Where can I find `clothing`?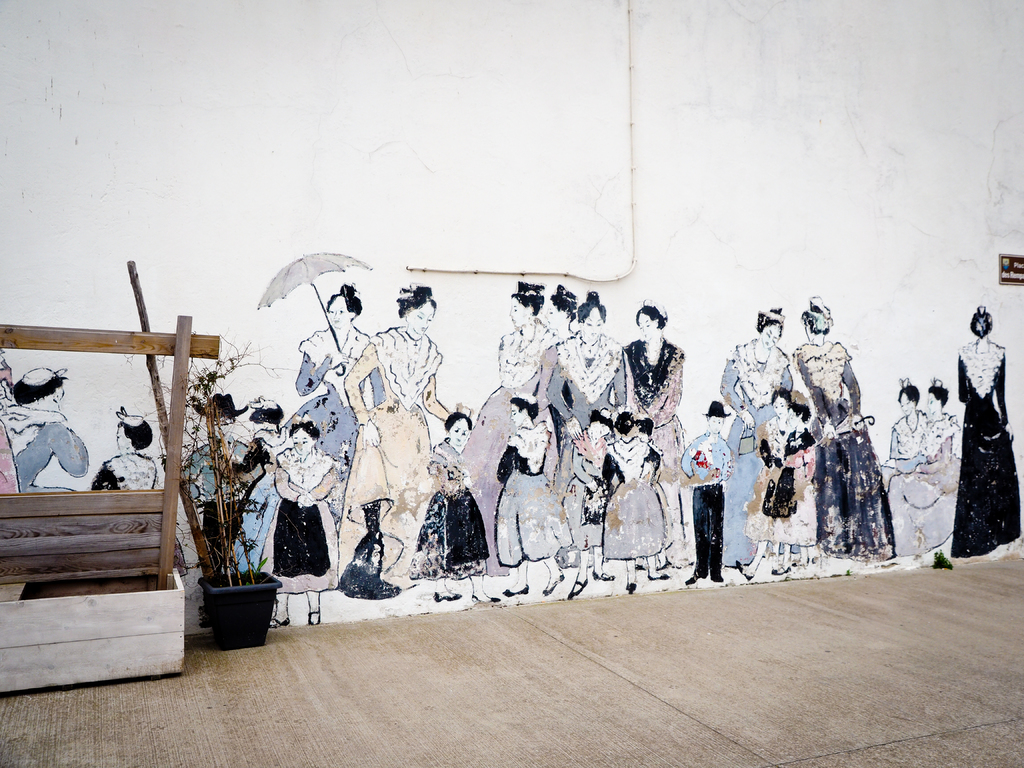
You can find it at [x1=541, y1=328, x2=639, y2=573].
